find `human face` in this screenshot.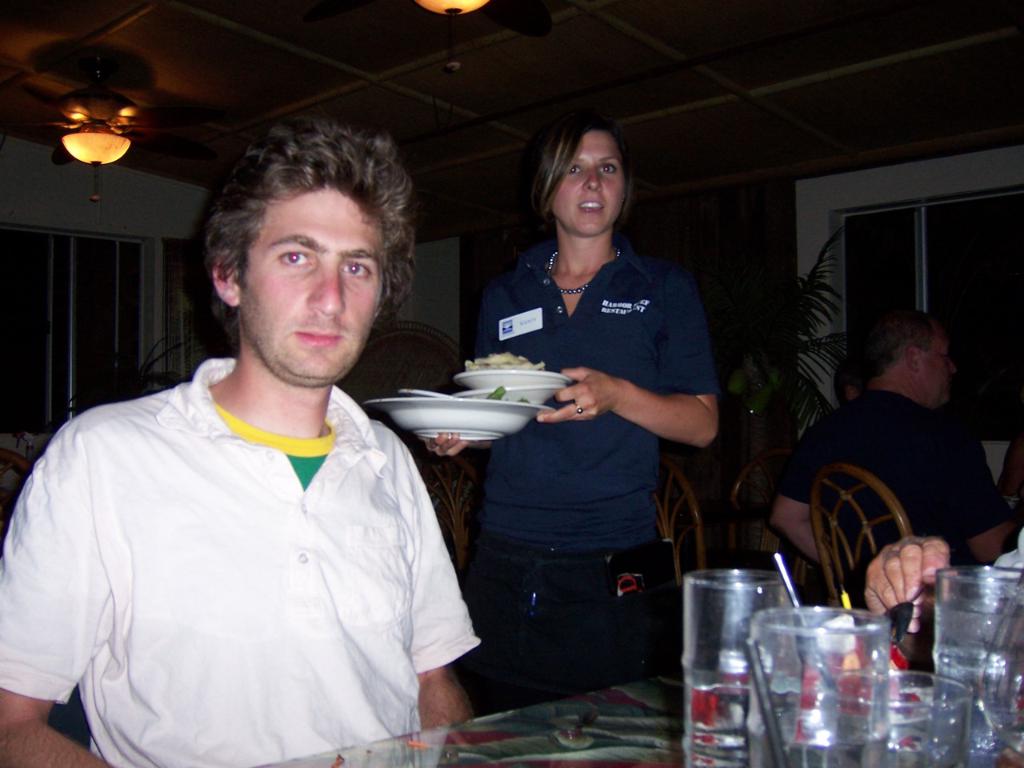
The bounding box for `human face` is bbox(926, 330, 960, 408).
